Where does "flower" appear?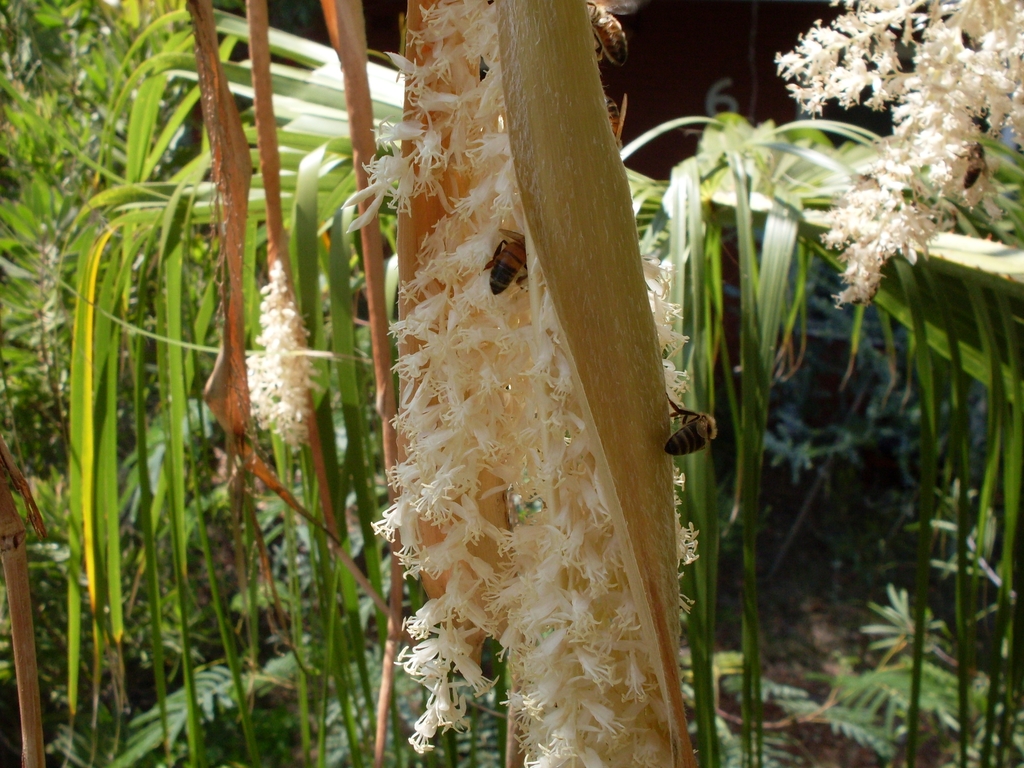
Appears at crop(773, 0, 1023, 311).
